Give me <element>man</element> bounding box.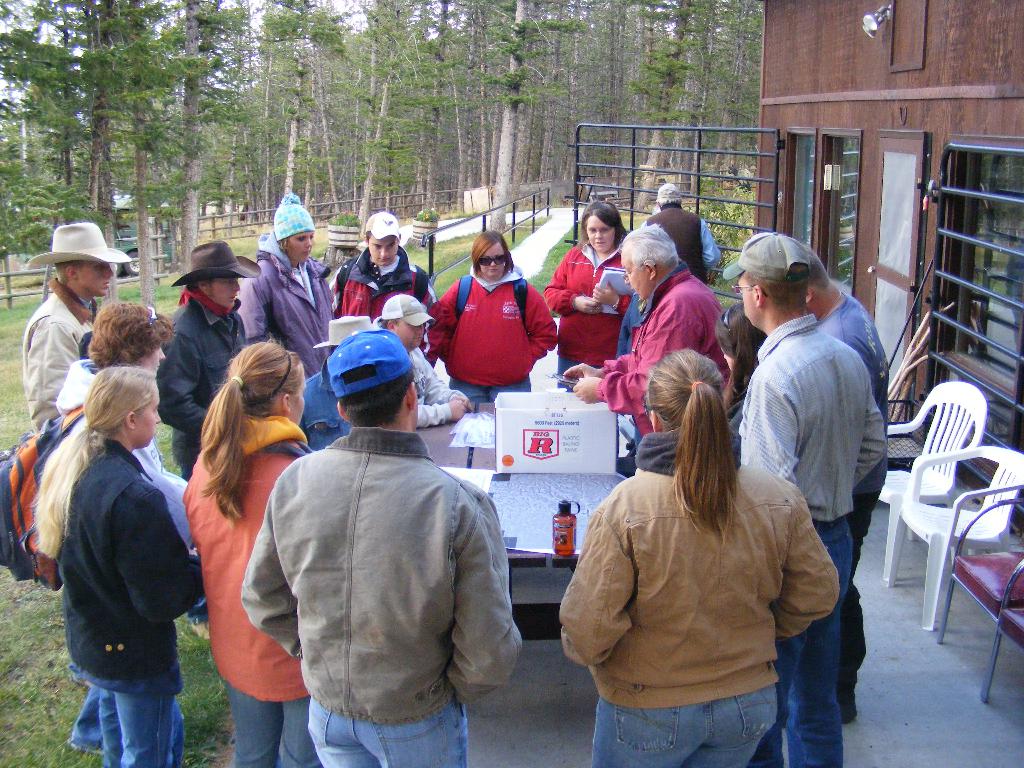
detection(372, 294, 473, 426).
